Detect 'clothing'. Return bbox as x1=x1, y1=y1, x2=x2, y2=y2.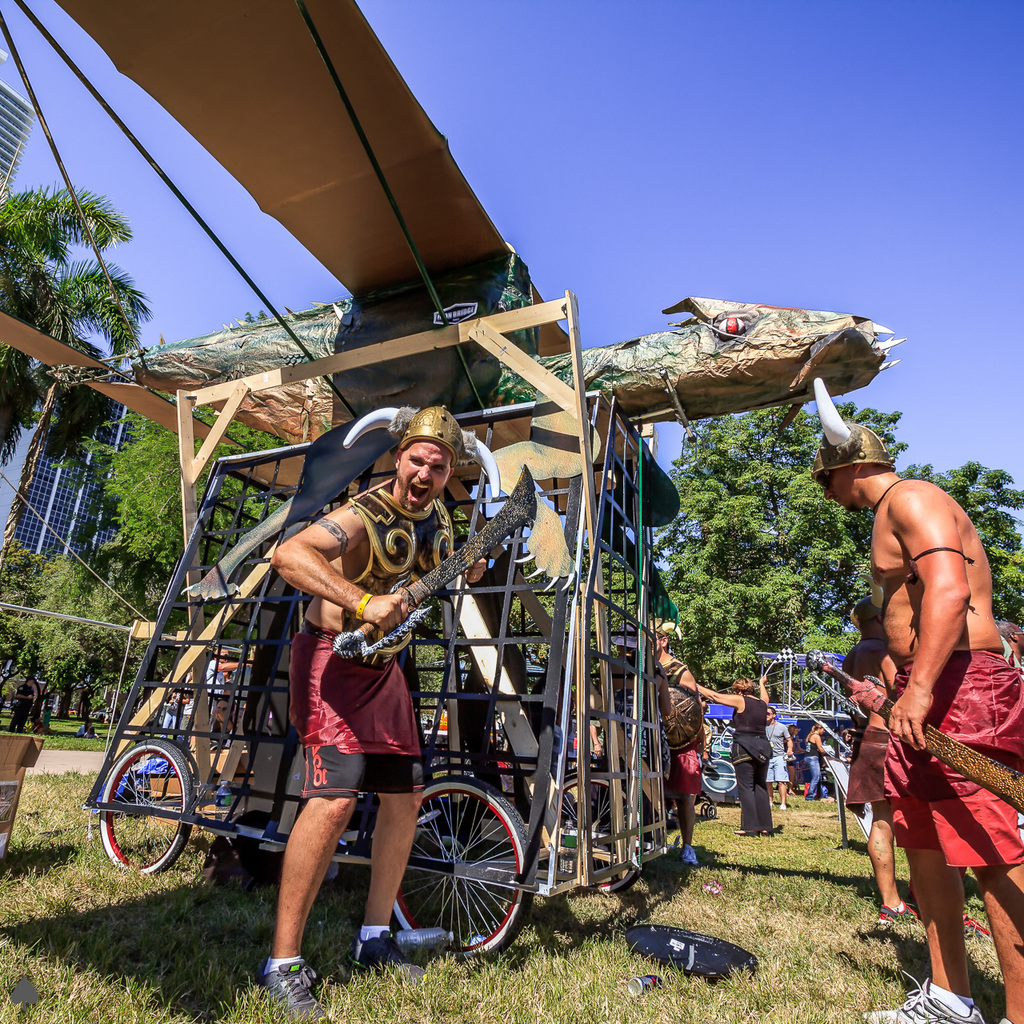
x1=10, y1=683, x2=34, y2=732.
